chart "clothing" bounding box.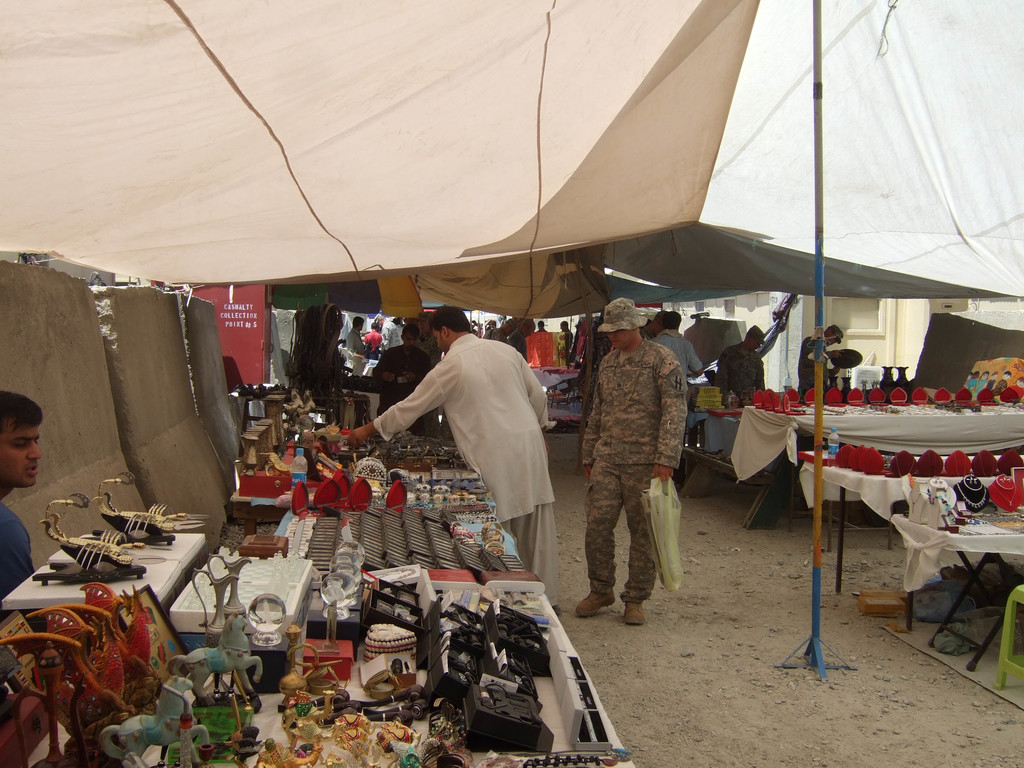
Charted: Rect(714, 342, 765, 397).
